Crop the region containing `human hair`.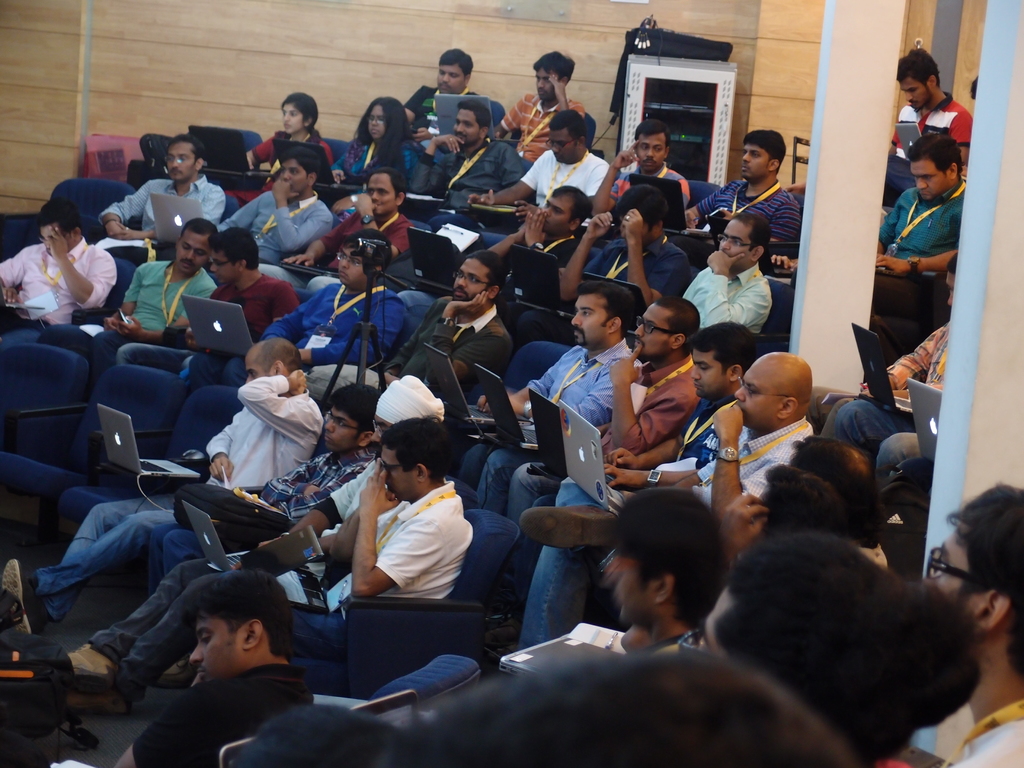
Crop region: left=465, top=251, right=508, bottom=304.
